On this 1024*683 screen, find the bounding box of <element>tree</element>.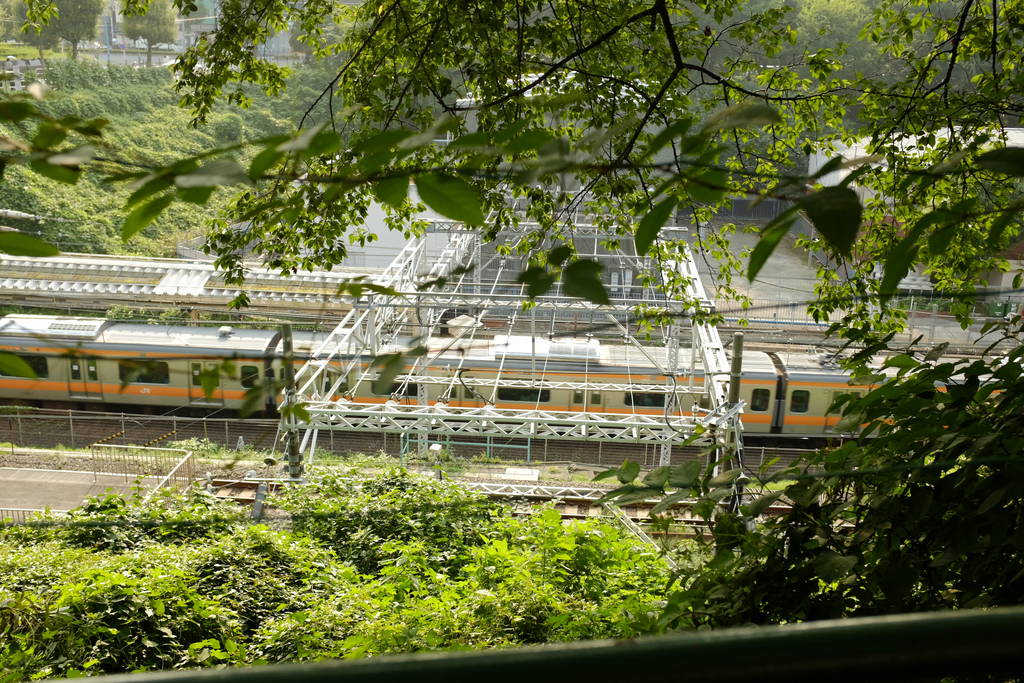
Bounding box: (left=115, top=0, right=184, bottom=68).
